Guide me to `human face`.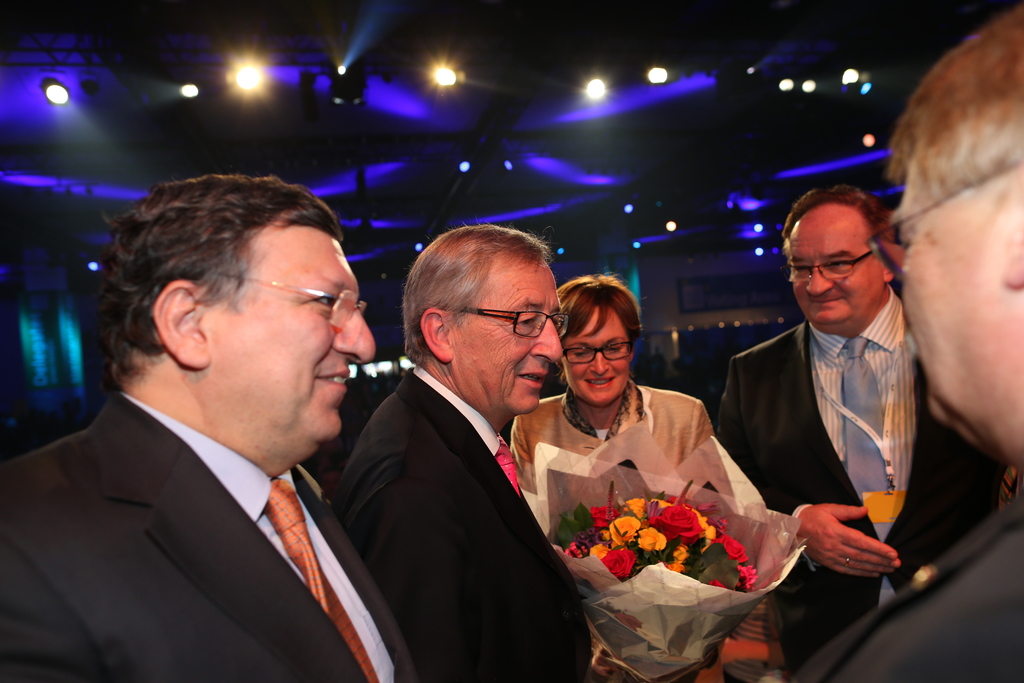
Guidance: bbox=[459, 260, 564, 414].
